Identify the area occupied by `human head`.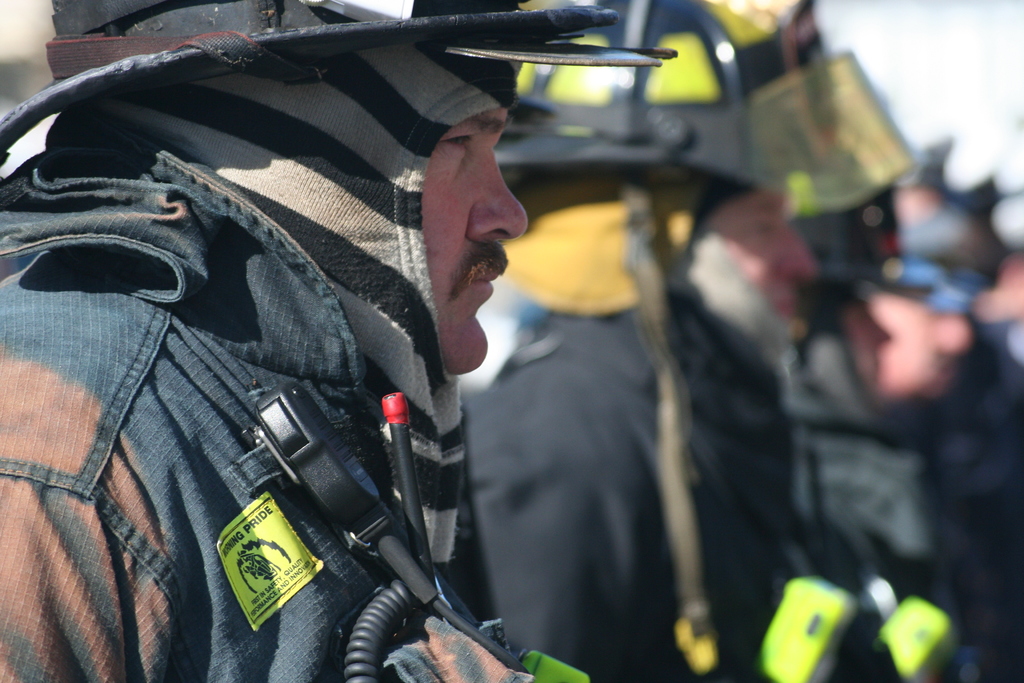
Area: locate(1, 0, 678, 372).
